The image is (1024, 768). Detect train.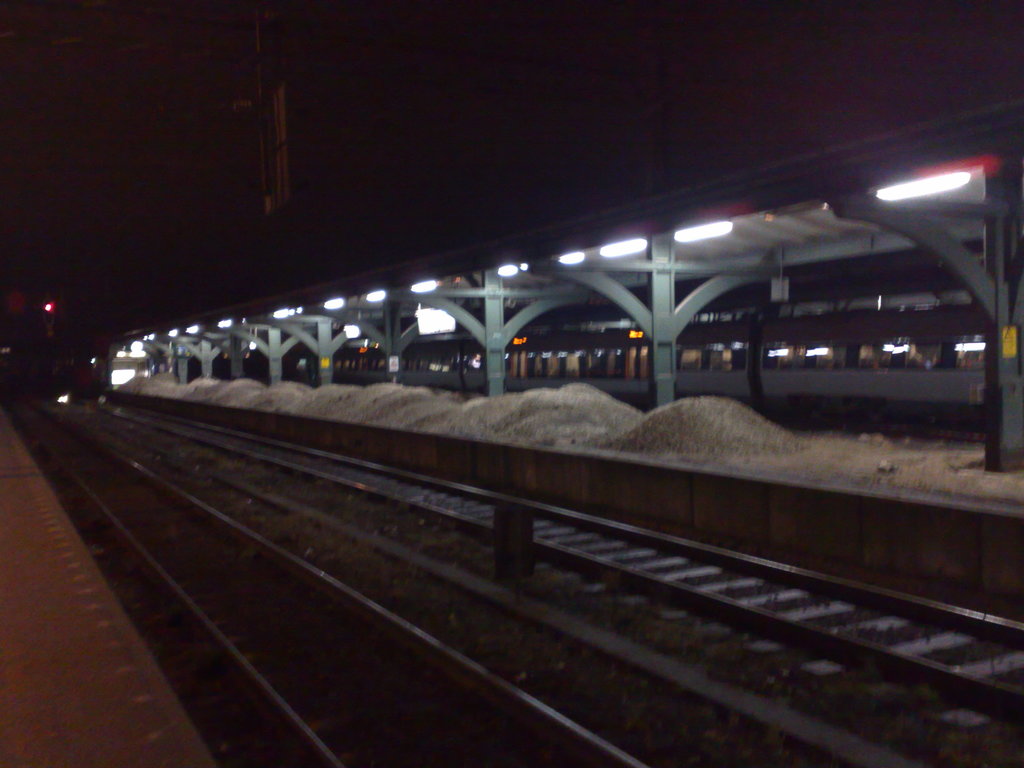
Detection: bbox(186, 294, 985, 424).
